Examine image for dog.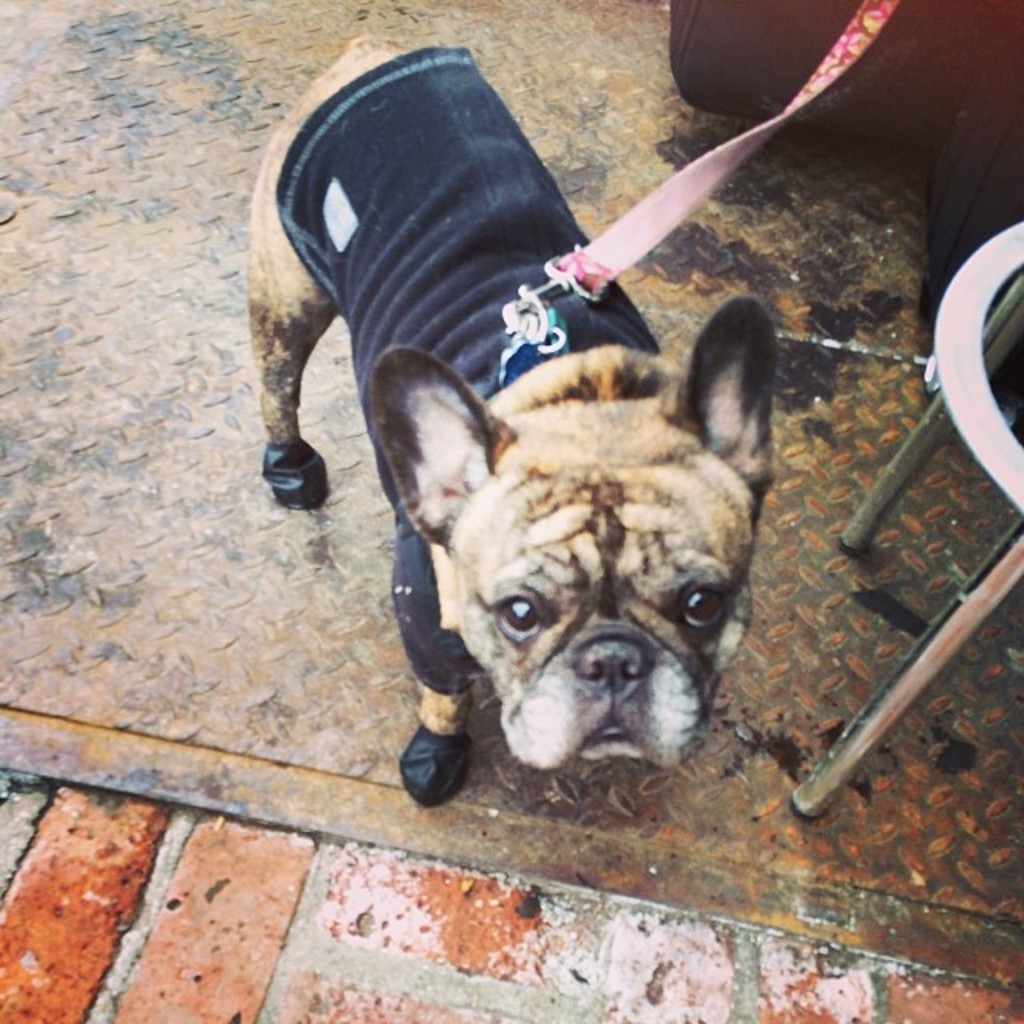
Examination result: locate(243, 27, 781, 806).
